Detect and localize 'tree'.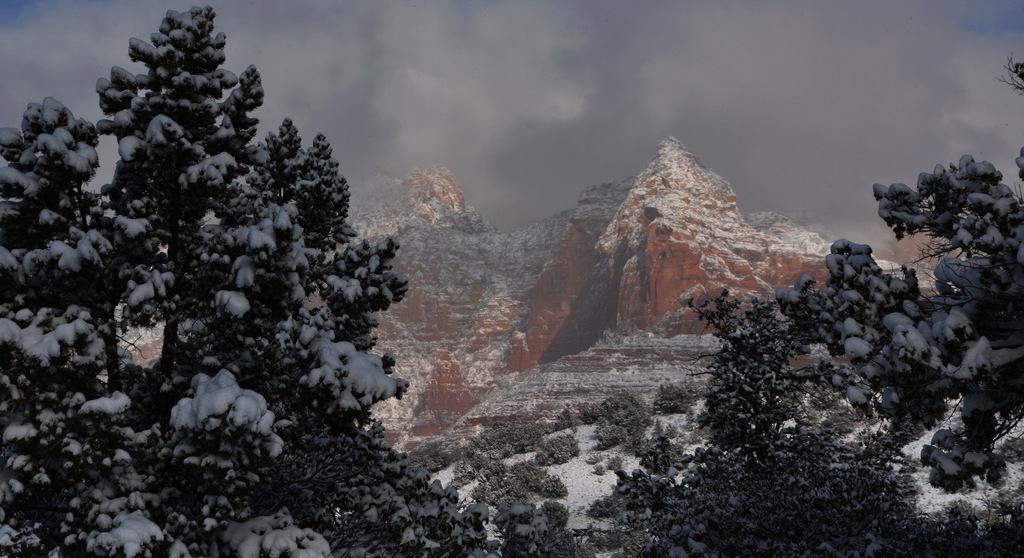
Localized at 0 0 490 557.
